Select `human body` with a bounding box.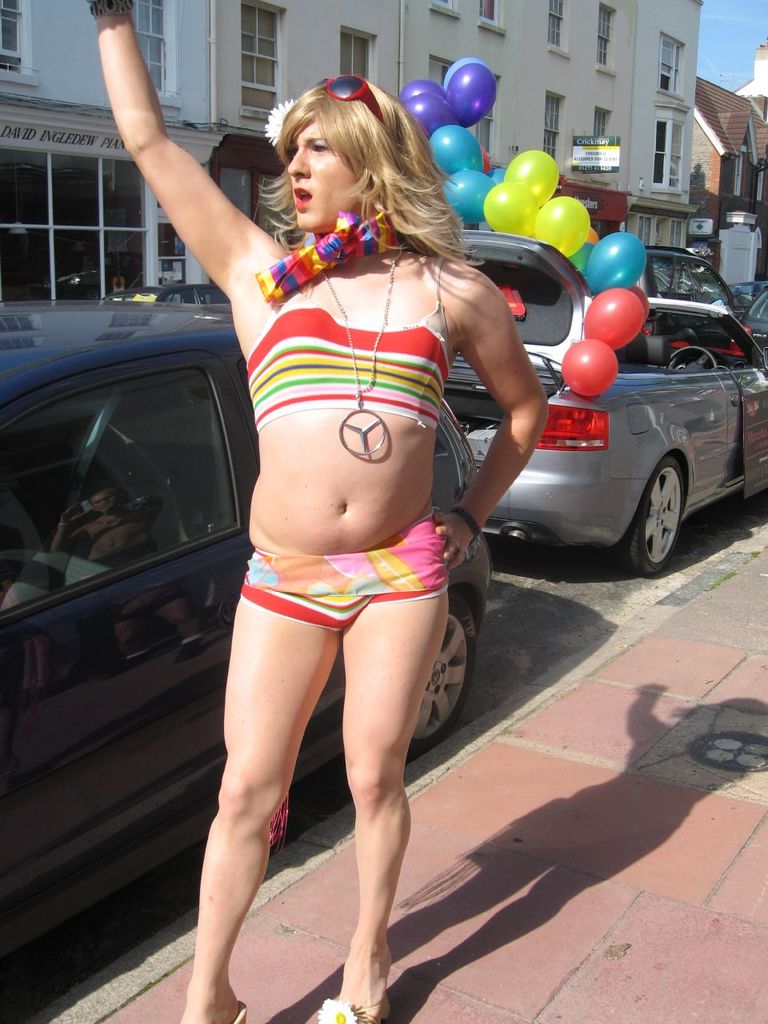
[174, 67, 536, 983].
